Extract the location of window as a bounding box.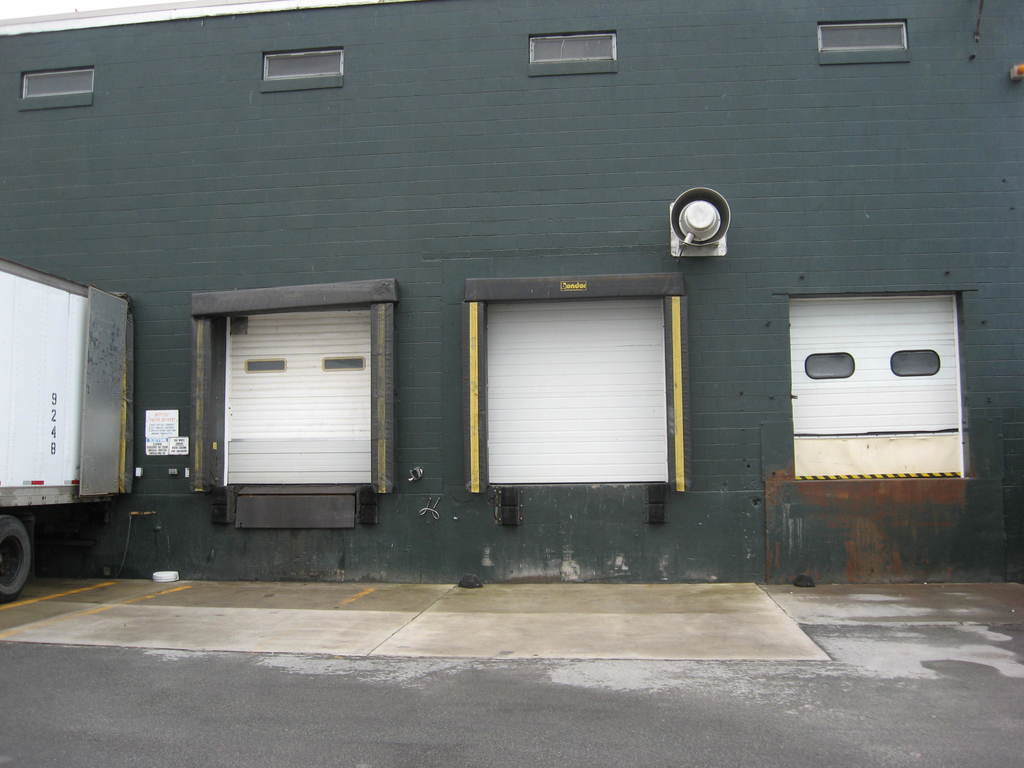
Rect(516, 23, 621, 73).
